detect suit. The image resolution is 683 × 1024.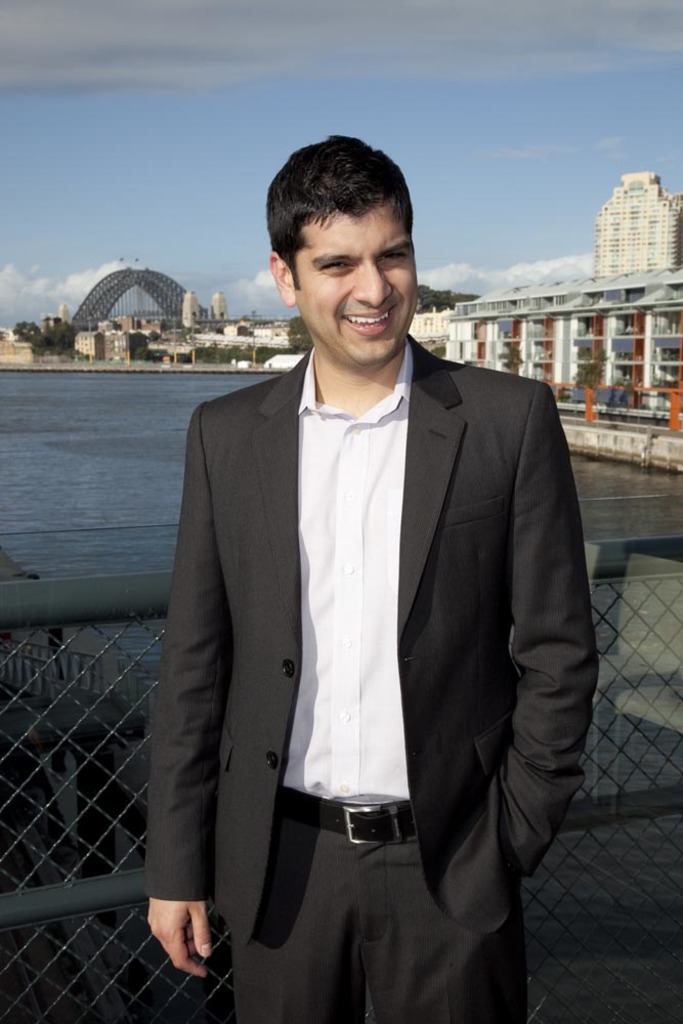
<box>127,314,520,980</box>.
